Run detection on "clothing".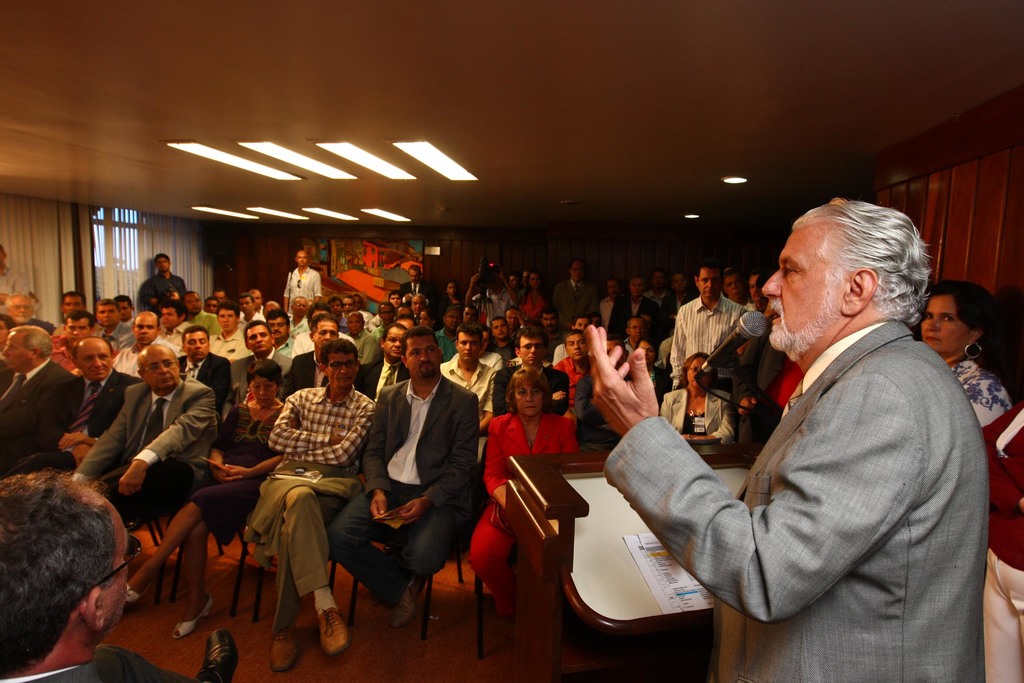
Result: detection(980, 395, 1023, 682).
